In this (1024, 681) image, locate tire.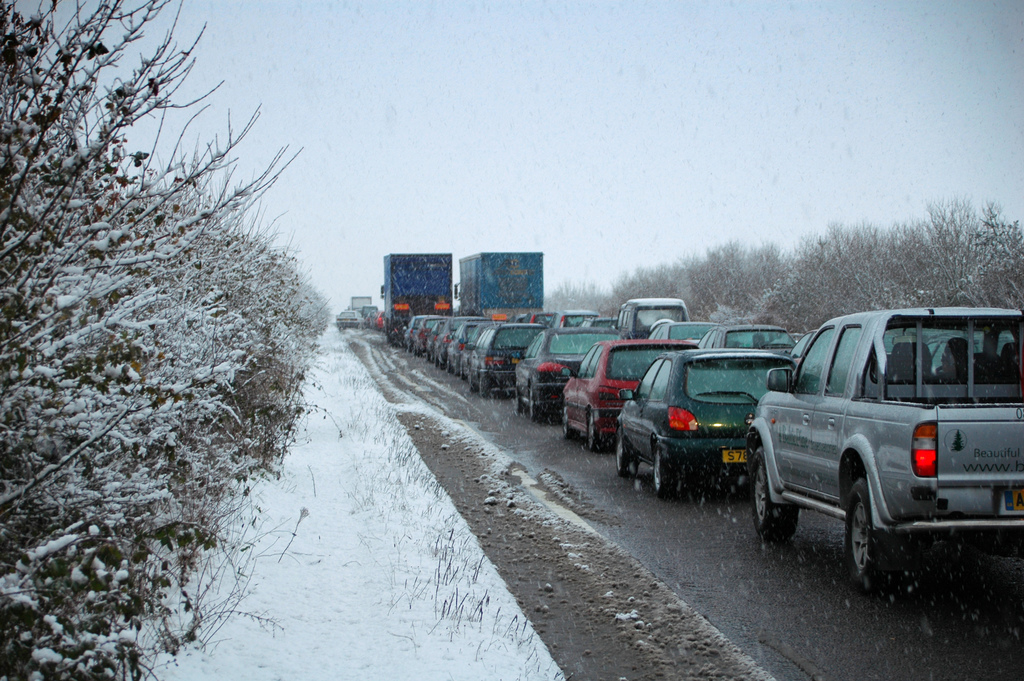
Bounding box: [583,405,598,447].
